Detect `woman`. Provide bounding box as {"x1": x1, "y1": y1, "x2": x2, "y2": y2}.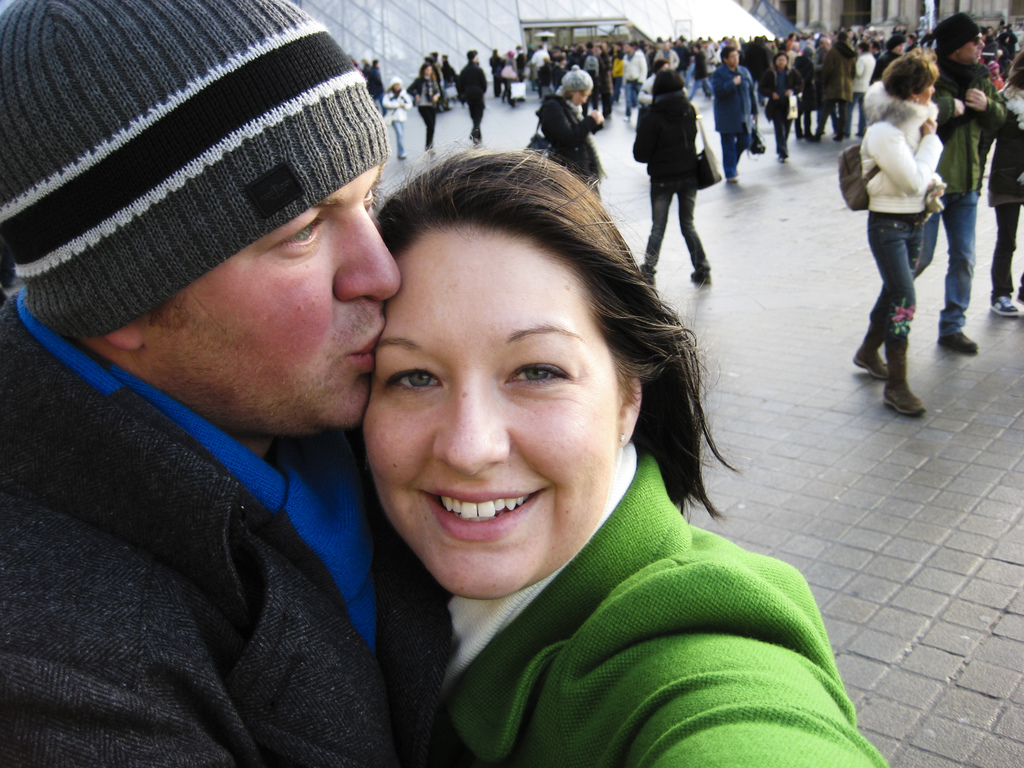
{"x1": 630, "y1": 72, "x2": 714, "y2": 287}.
